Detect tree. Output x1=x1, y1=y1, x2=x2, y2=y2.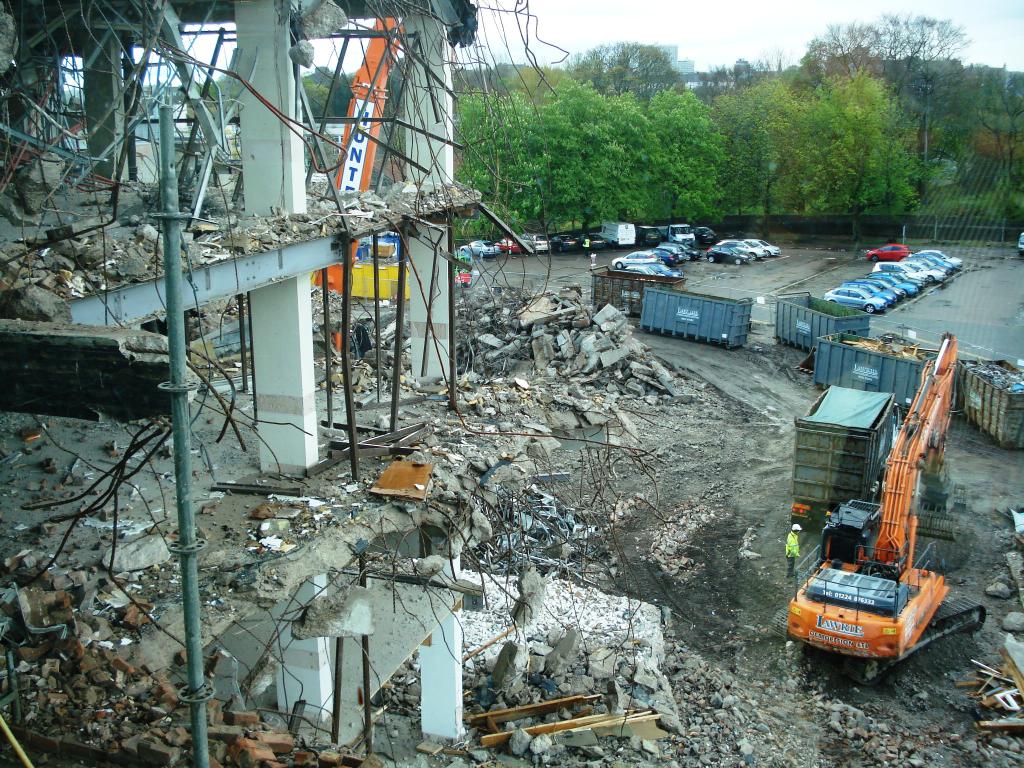
x1=289, y1=73, x2=363, y2=147.
